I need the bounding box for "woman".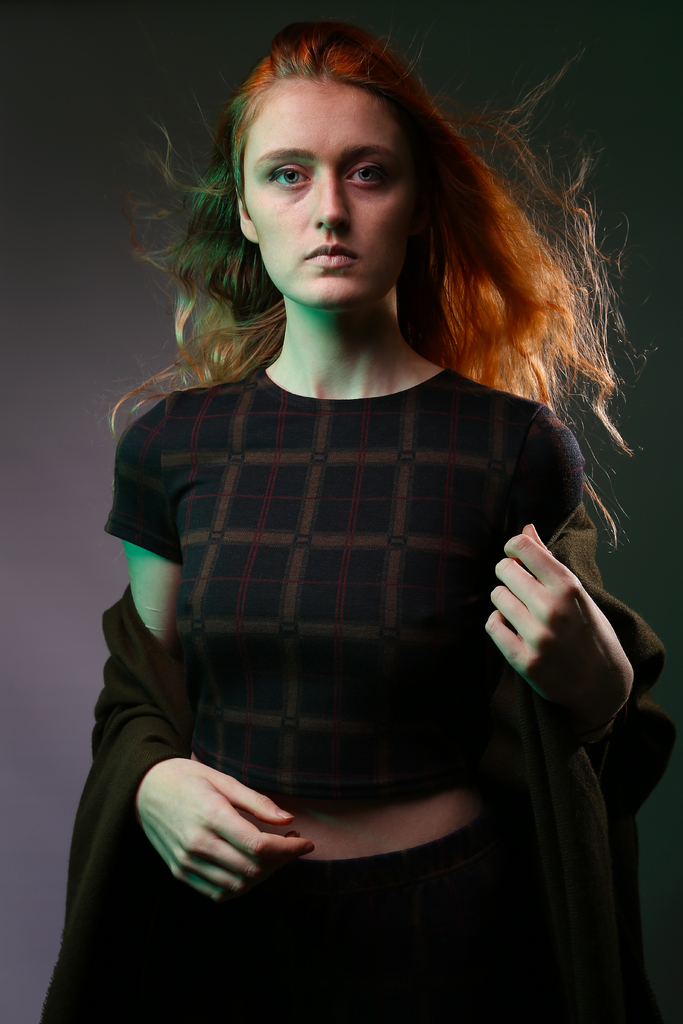
Here it is: box=[86, 33, 662, 1009].
